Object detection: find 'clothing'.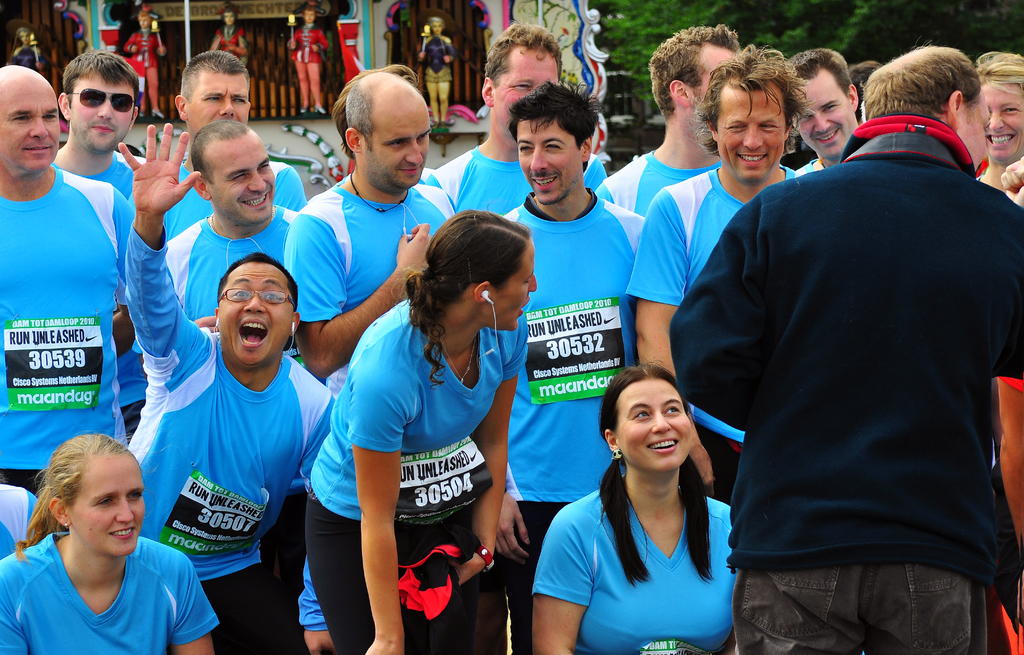
[x1=13, y1=44, x2=47, y2=79].
